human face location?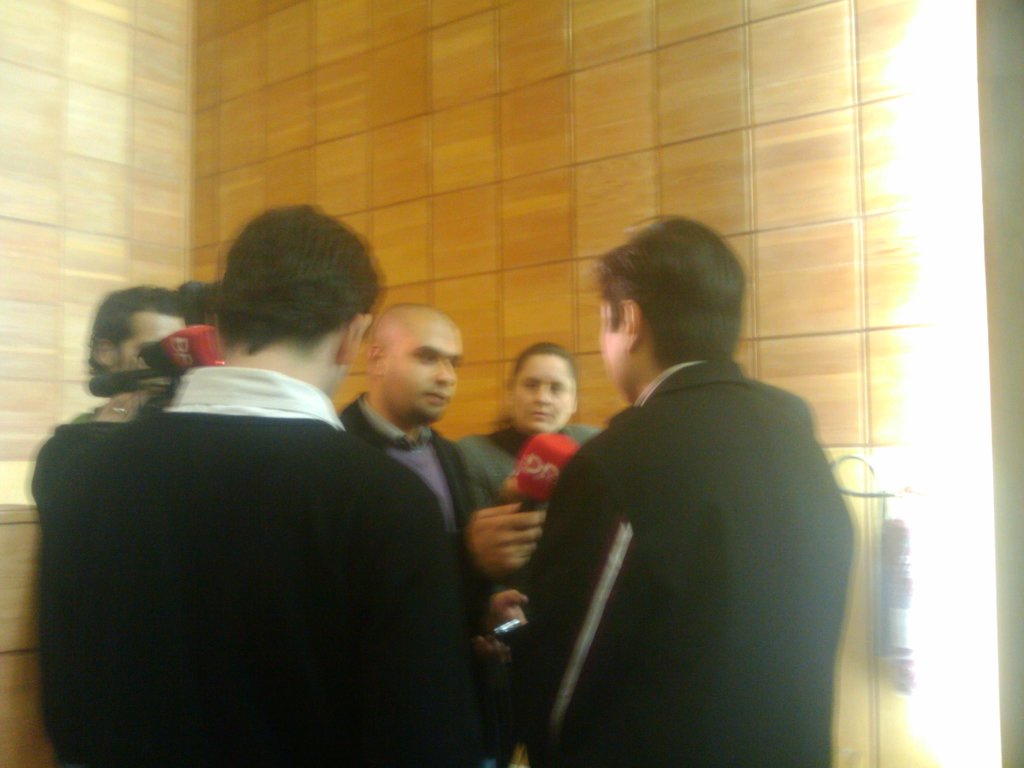
[513, 356, 579, 433]
